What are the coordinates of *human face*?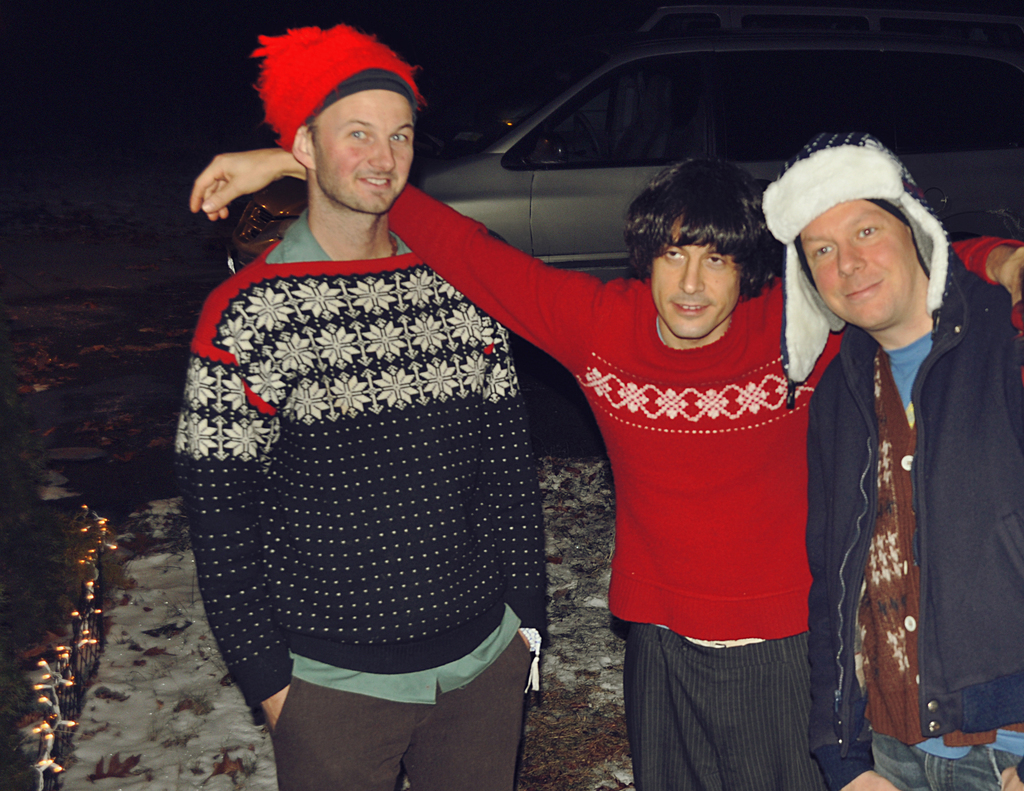
box(792, 195, 915, 326).
